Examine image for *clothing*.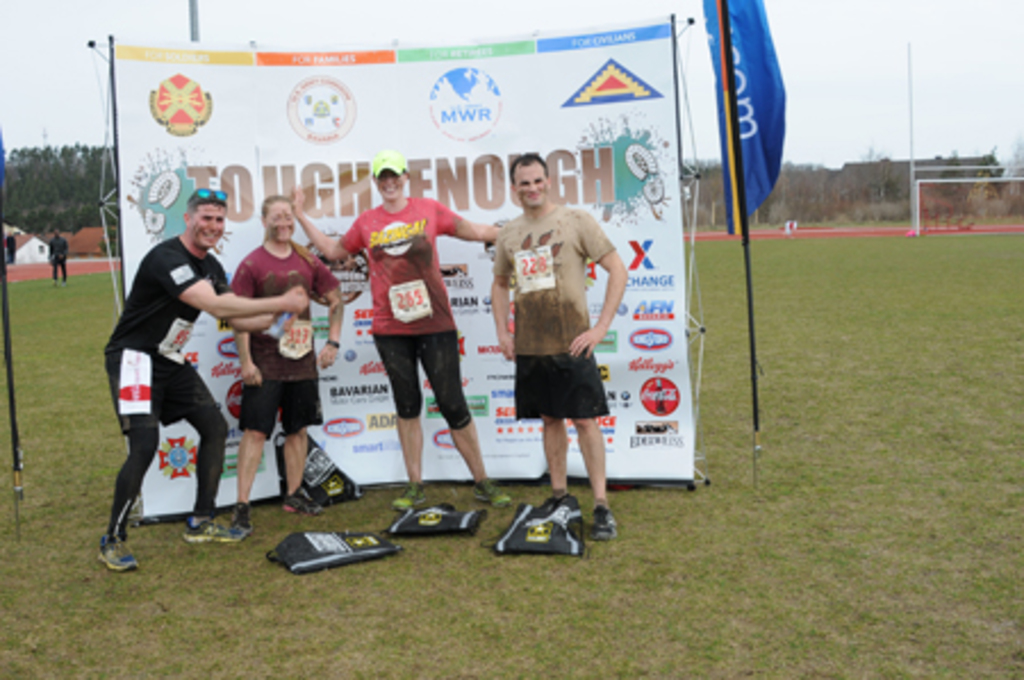
Examination result: locate(335, 196, 471, 437).
